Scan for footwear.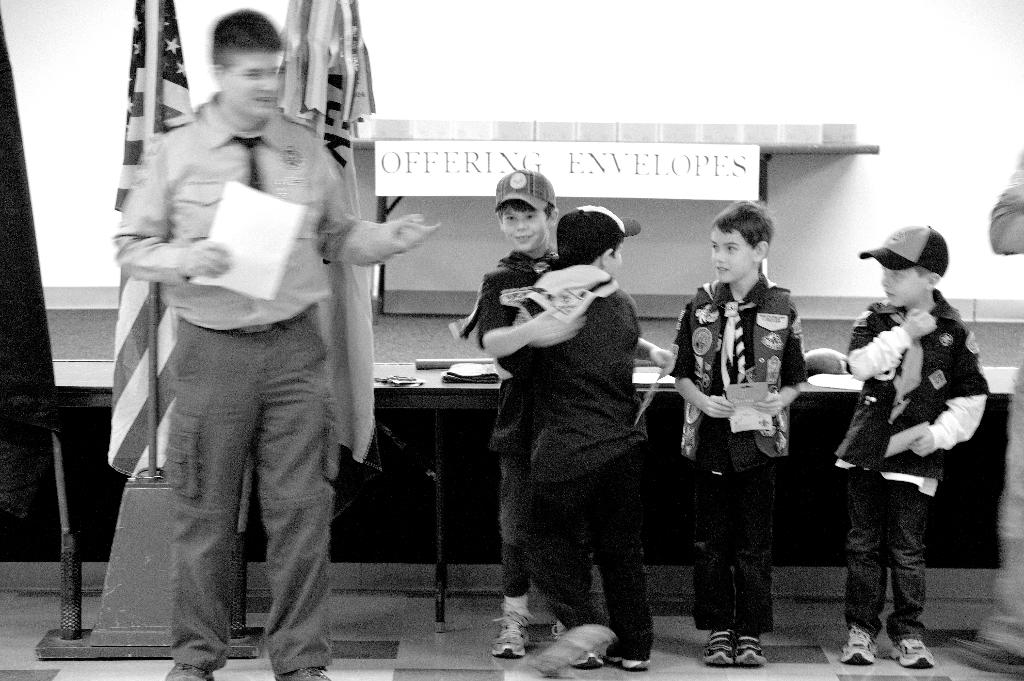
Scan result: bbox=(886, 634, 936, 669).
